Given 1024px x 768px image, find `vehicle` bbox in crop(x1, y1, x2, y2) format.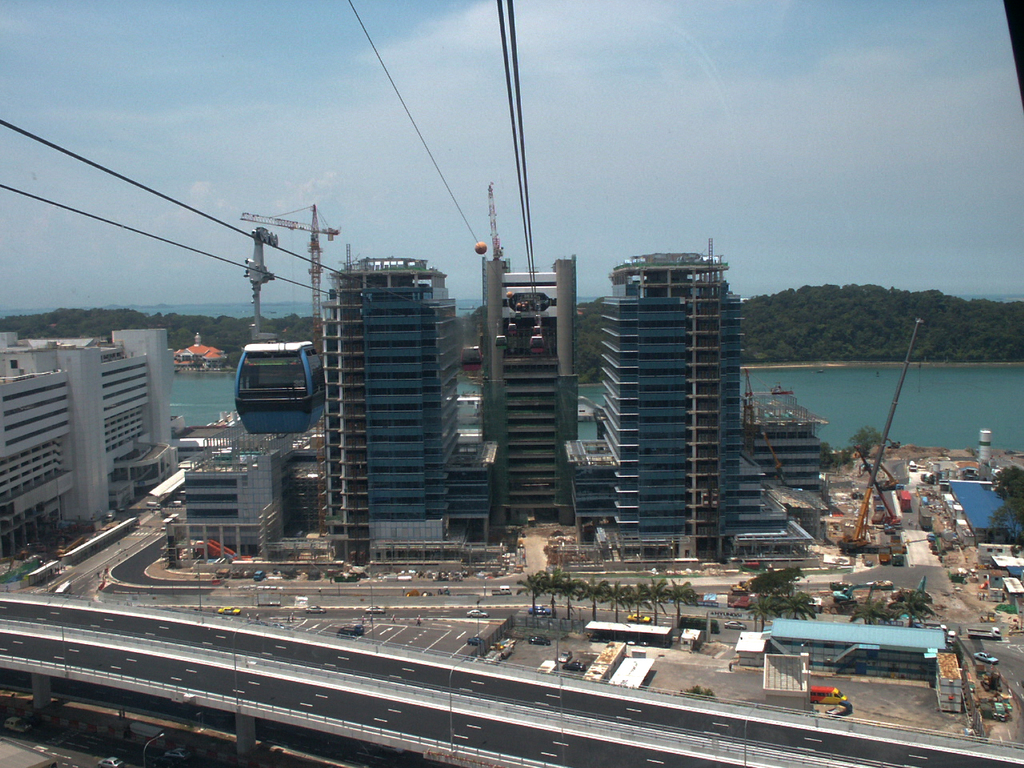
crop(906, 462, 918, 472).
